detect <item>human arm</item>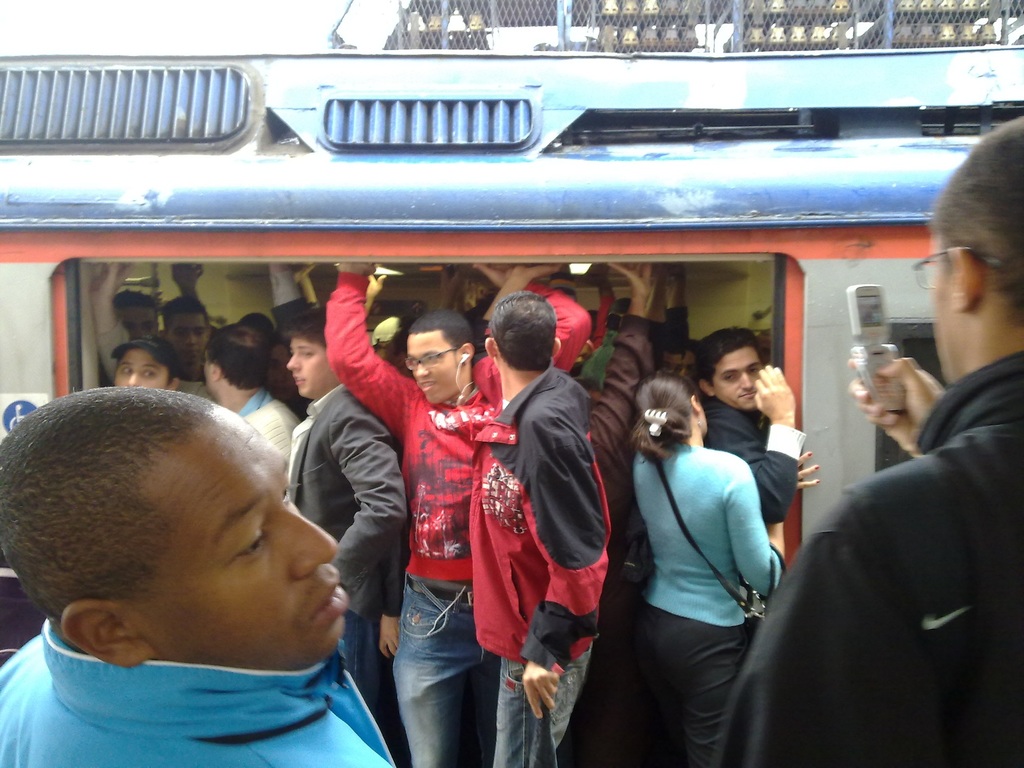
region(371, 537, 410, 660)
